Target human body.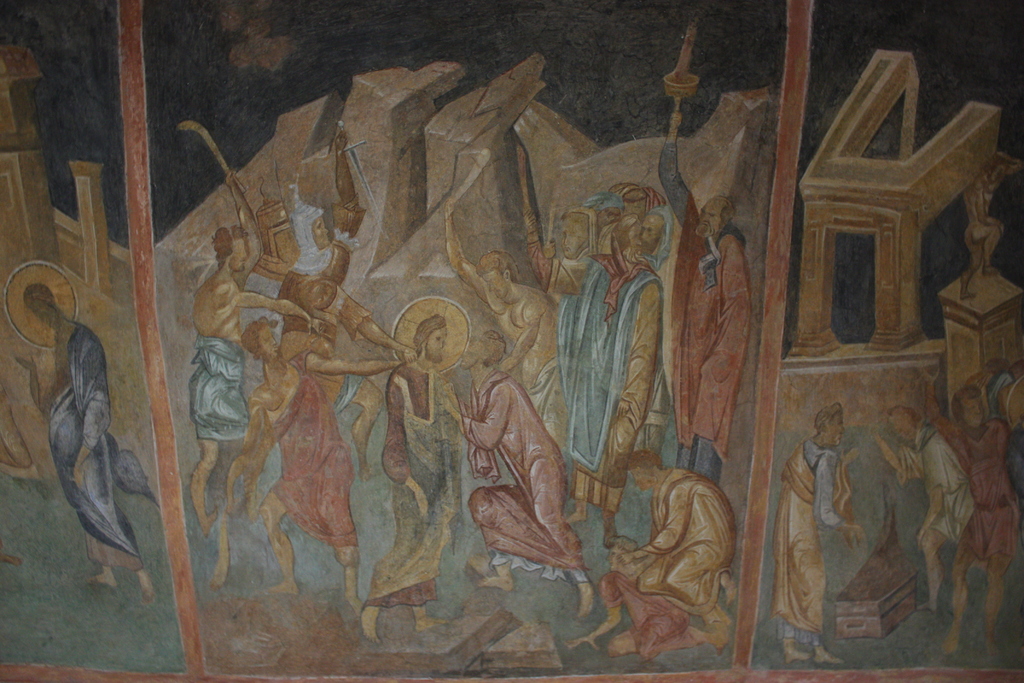
Target region: Rect(611, 445, 742, 642).
